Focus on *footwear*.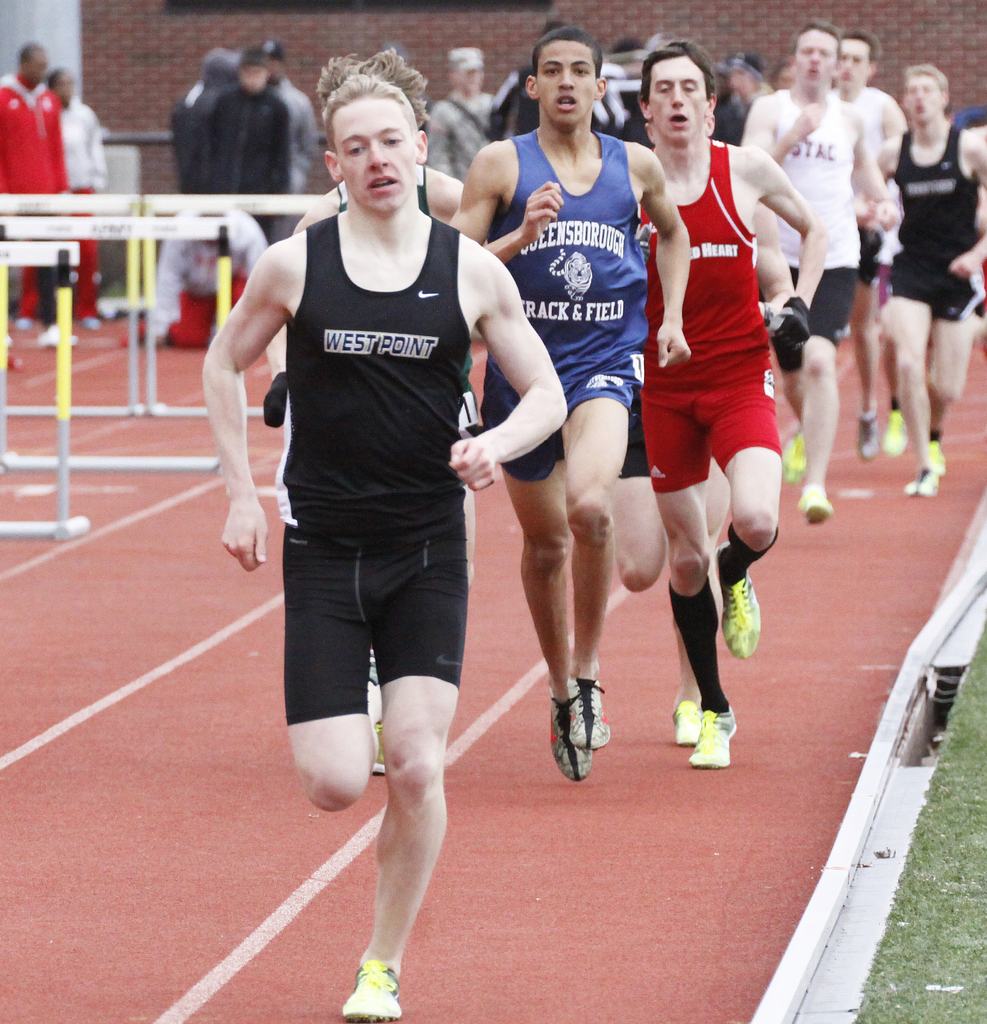
Focused at locate(724, 534, 762, 665).
